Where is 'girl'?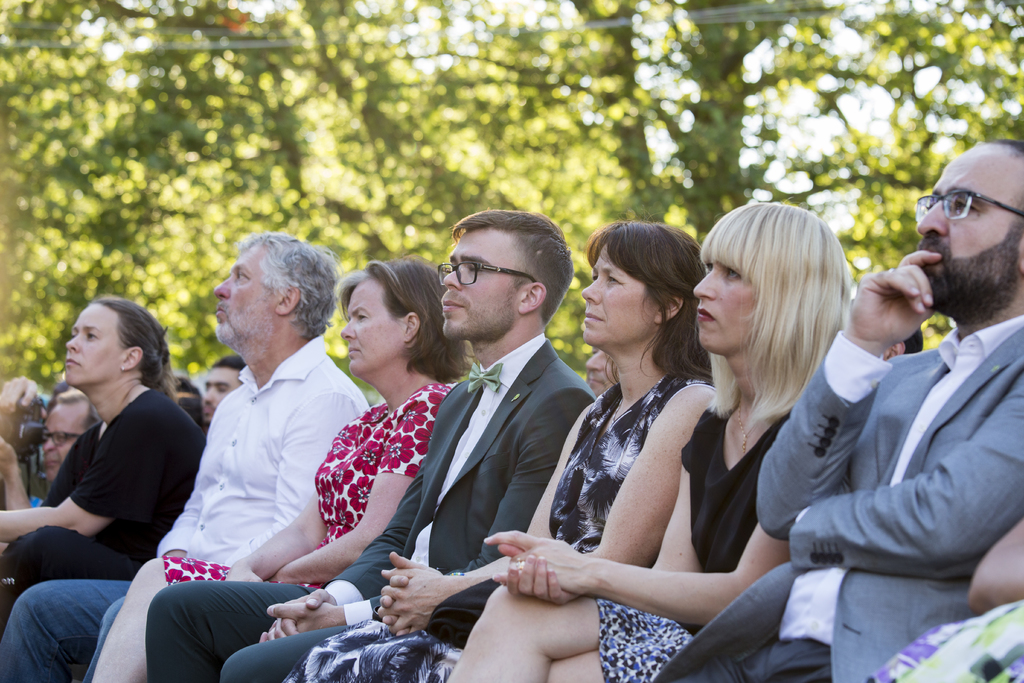
456, 209, 845, 678.
